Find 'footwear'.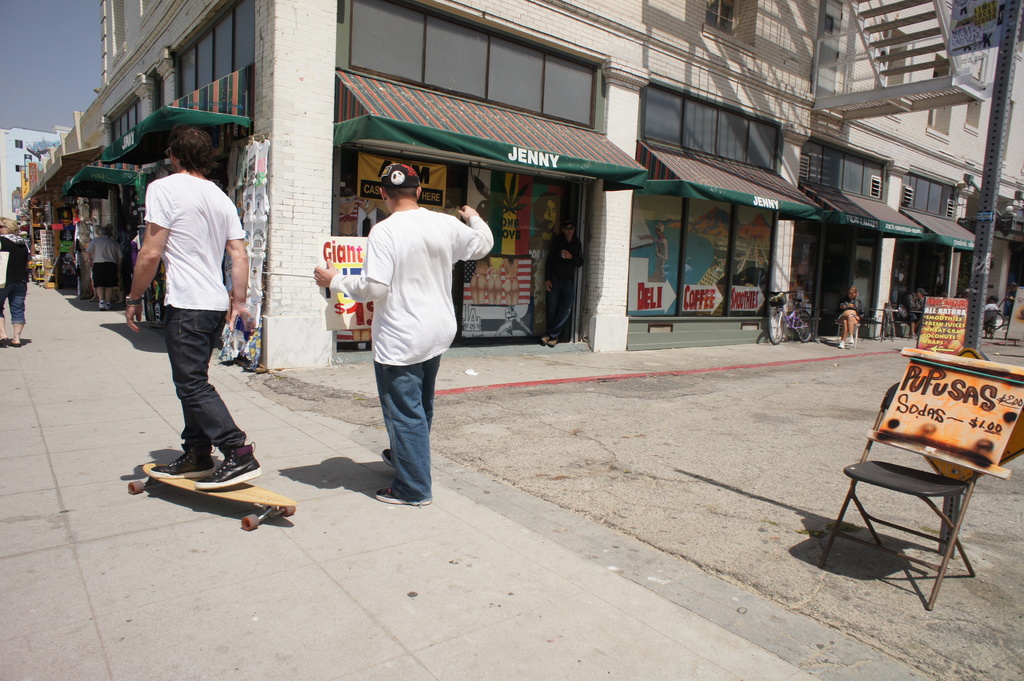
bbox(147, 451, 221, 483).
